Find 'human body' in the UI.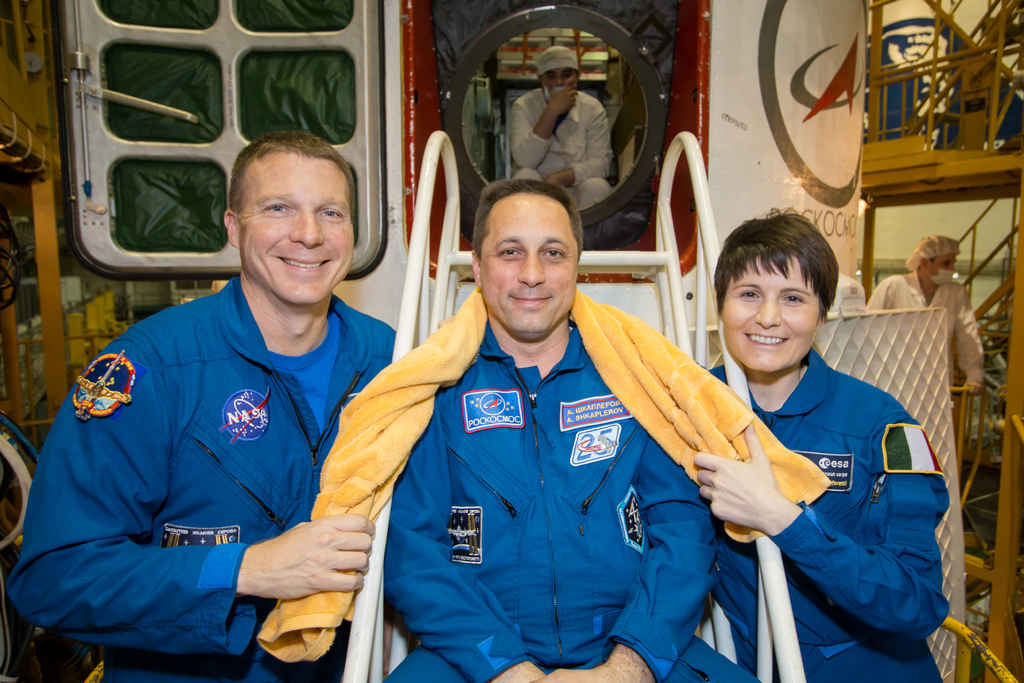
UI element at 371, 187, 767, 682.
